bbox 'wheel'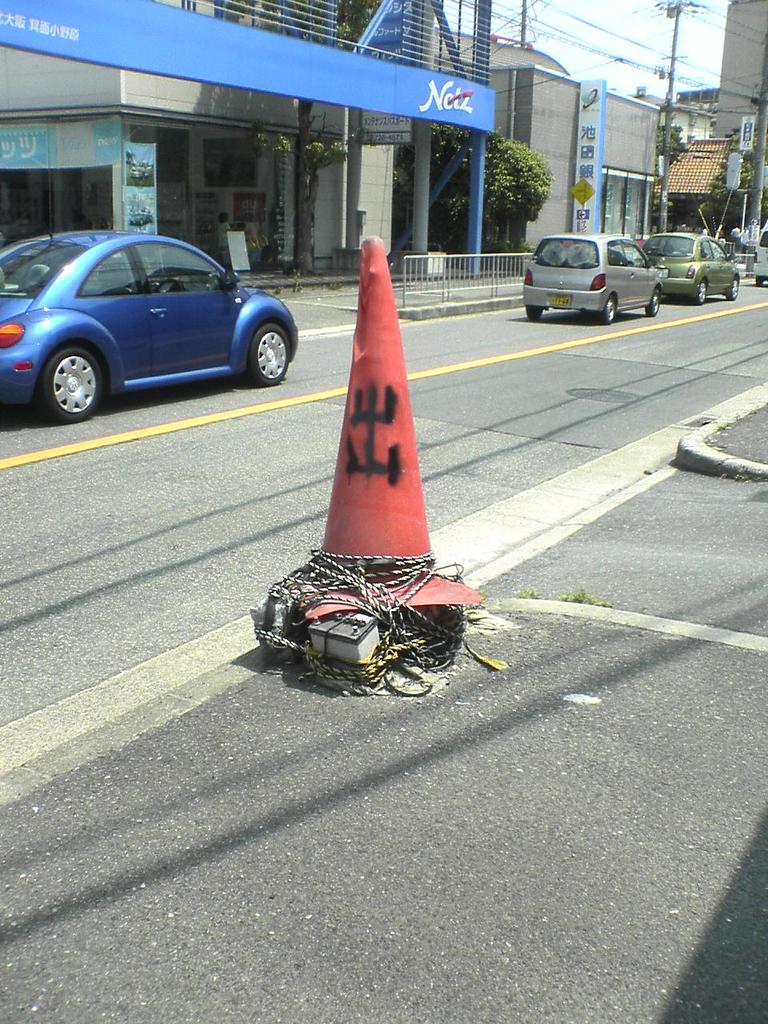
locate(645, 289, 662, 320)
